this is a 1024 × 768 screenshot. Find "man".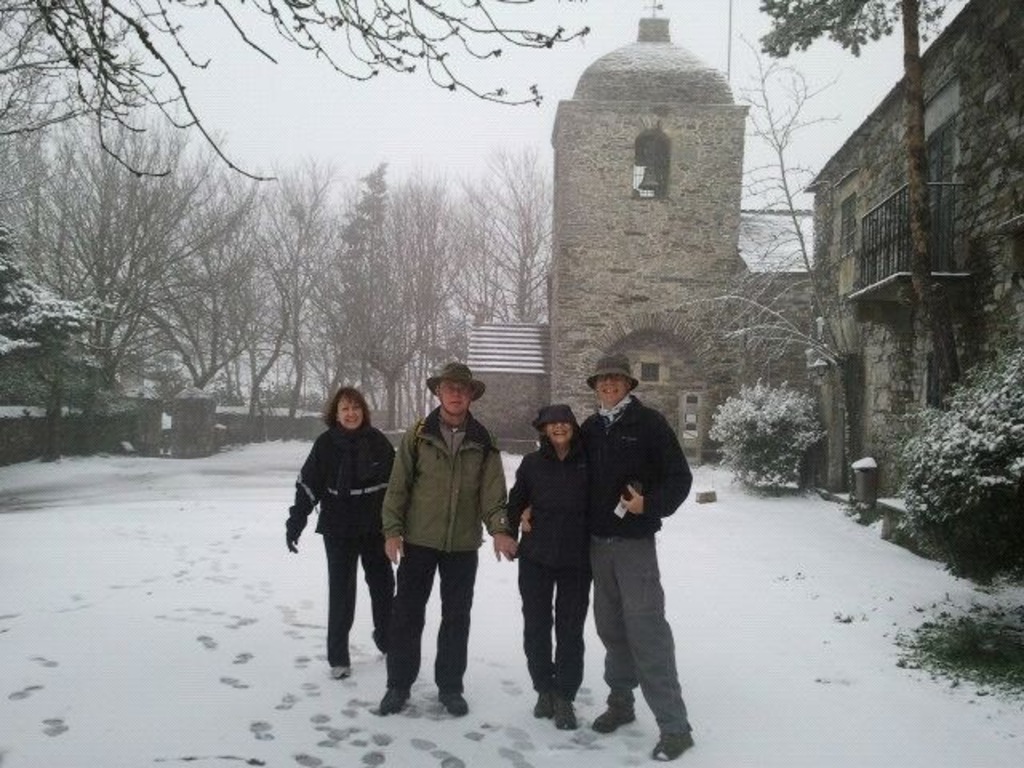
Bounding box: bbox(574, 355, 696, 766).
